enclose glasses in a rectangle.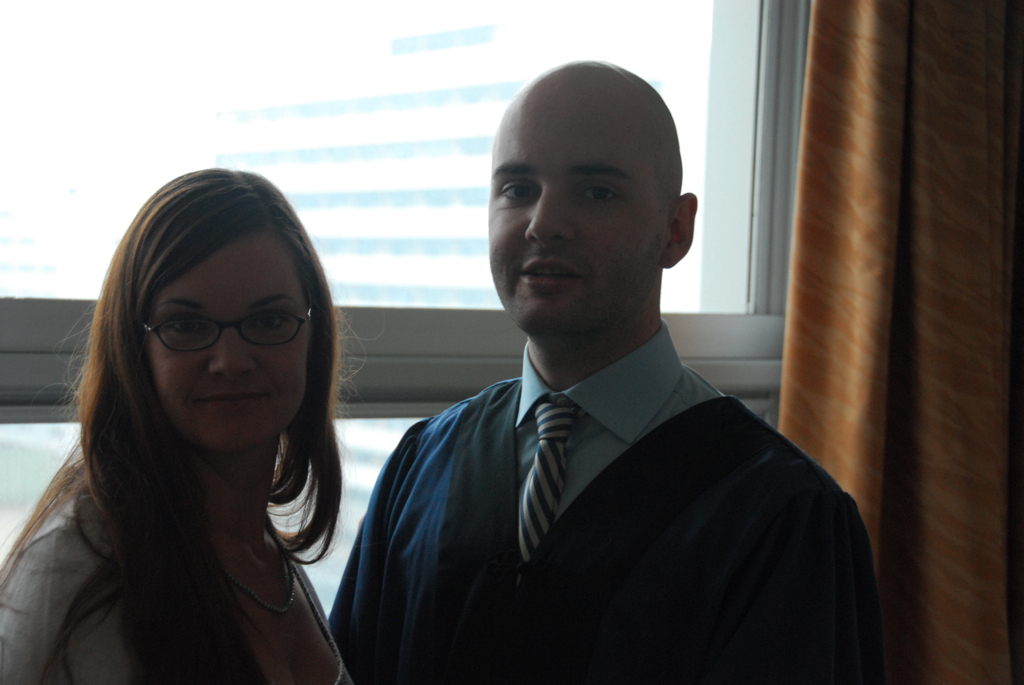
x1=129 y1=300 x2=308 y2=362.
